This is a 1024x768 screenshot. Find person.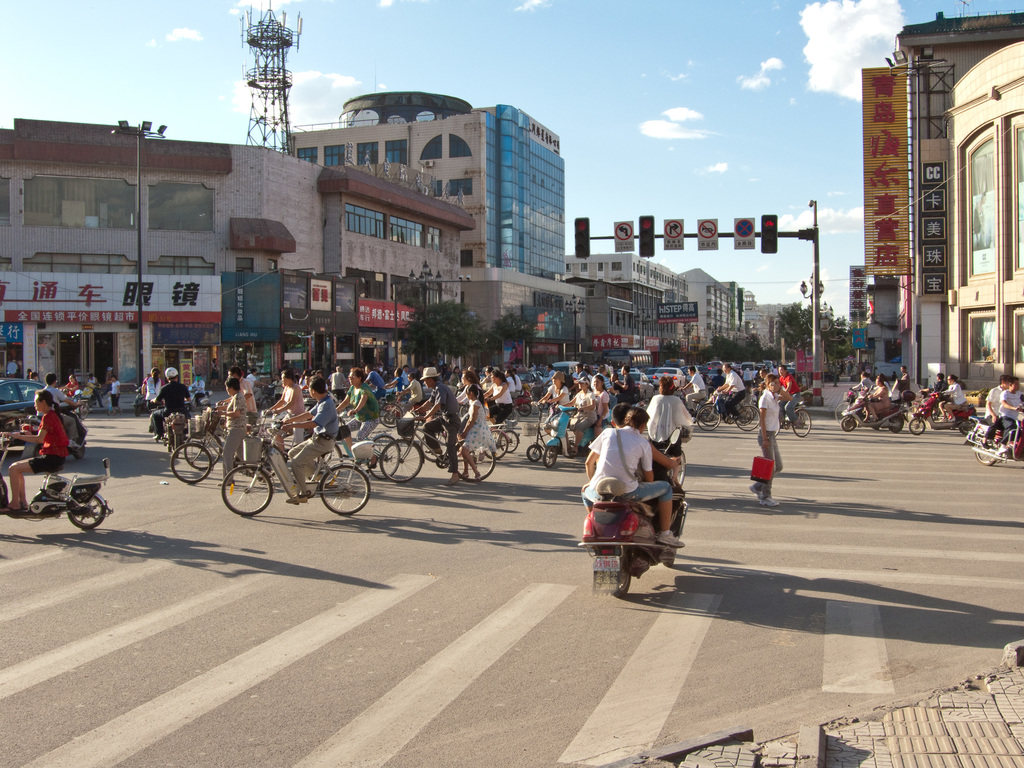
Bounding box: [716, 363, 748, 419].
